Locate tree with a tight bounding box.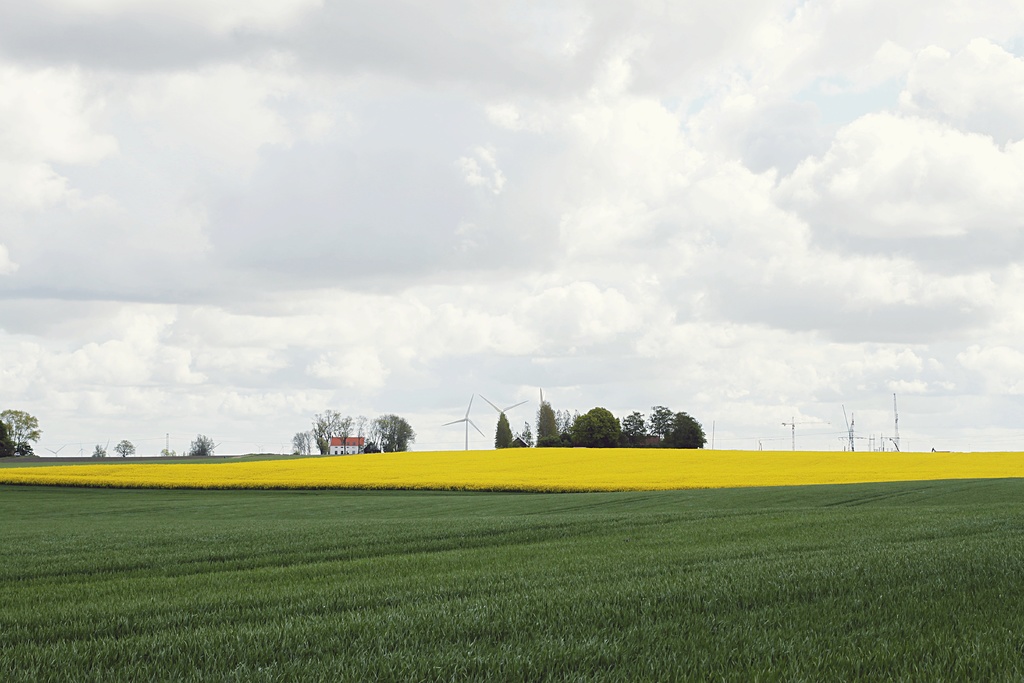
detection(188, 428, 217, 460).
